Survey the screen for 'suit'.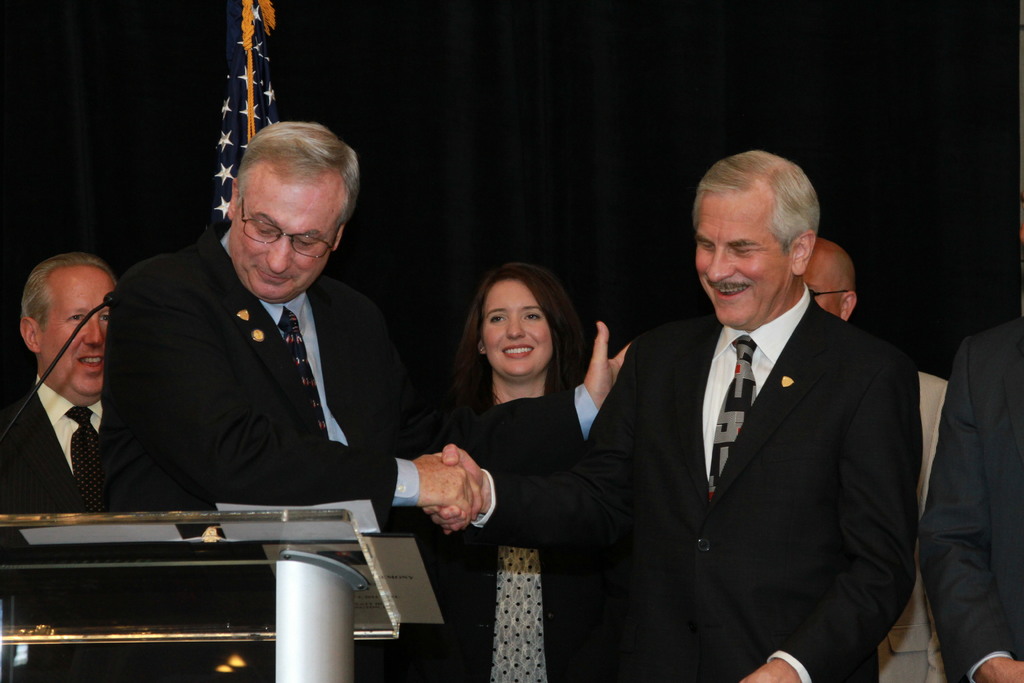
Survey found: detection(0, 377, 110, 682).
